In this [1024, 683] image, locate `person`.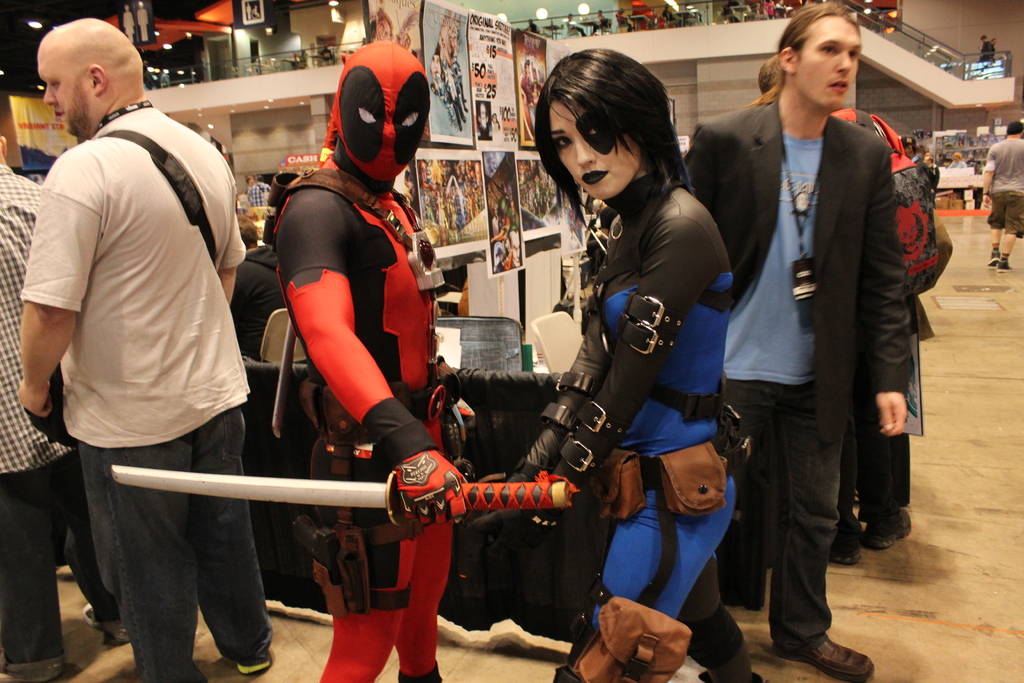
Bounding box: x1=528 y1=59 x2=543 y2=128.
